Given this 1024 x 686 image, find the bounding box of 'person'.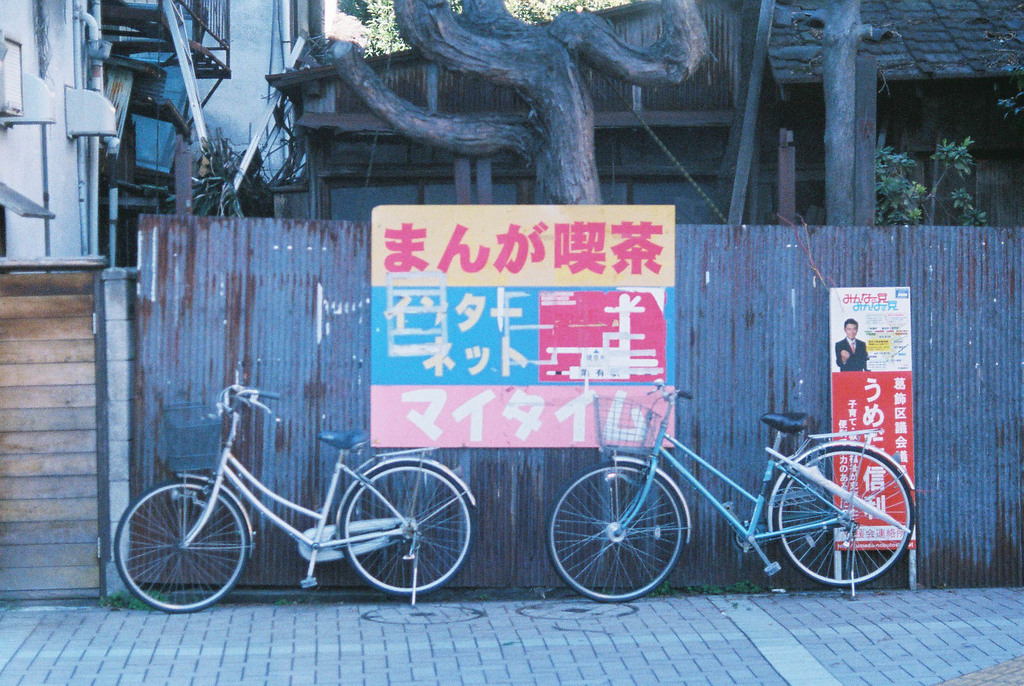
<box>835,319,867,371</box>.
